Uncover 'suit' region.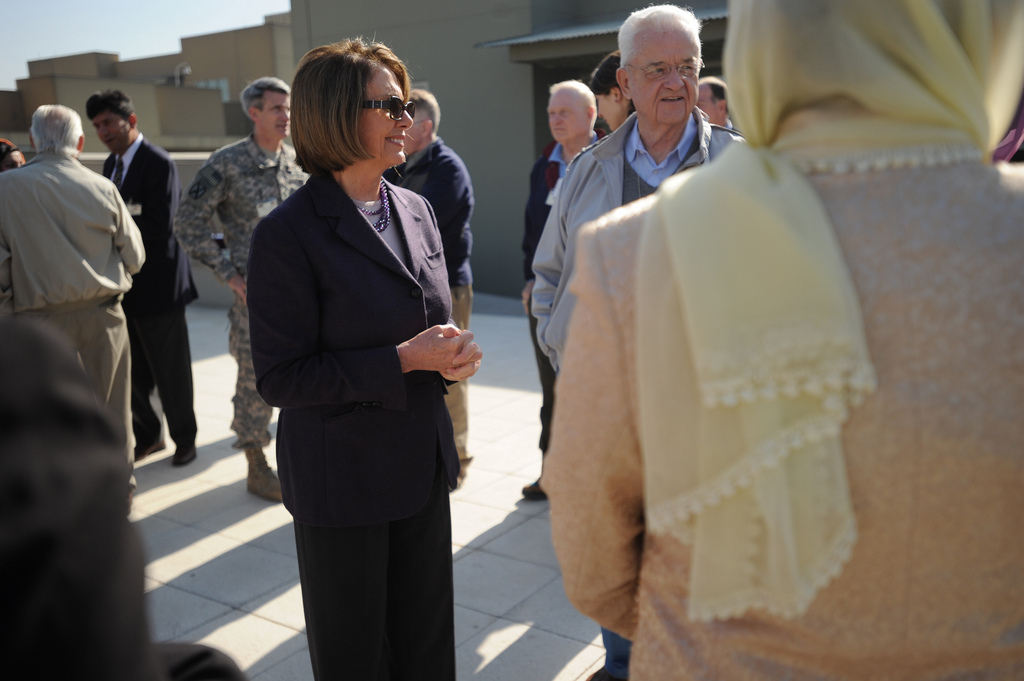
Uncovered: bbox=(251, 166, 484, 680).
